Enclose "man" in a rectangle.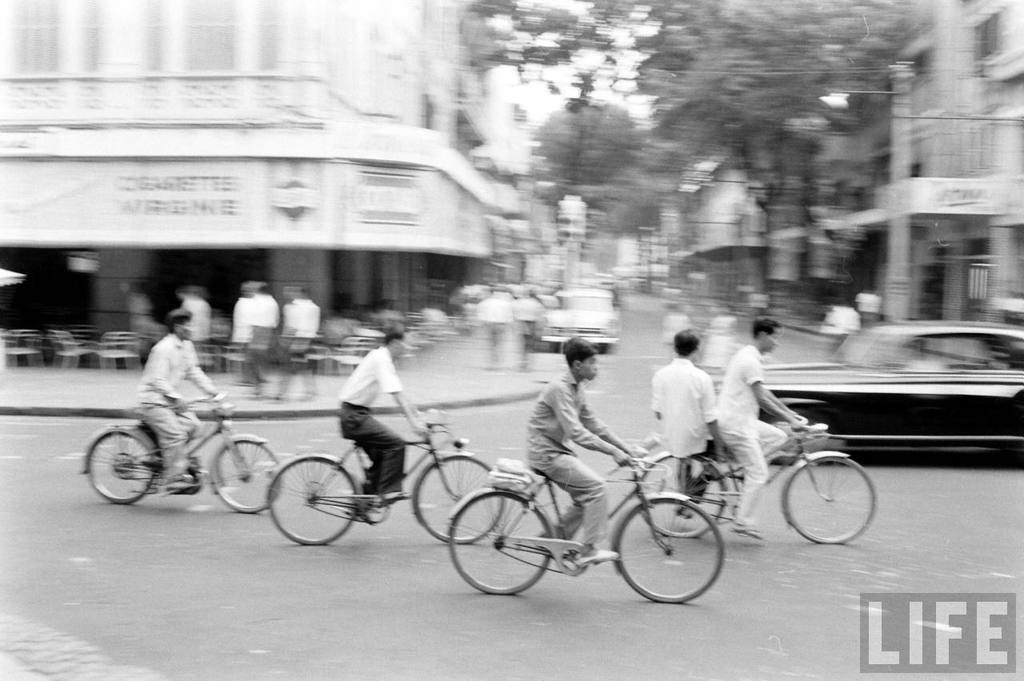
[x1=283, y1=288, x2=318, y2=349].
